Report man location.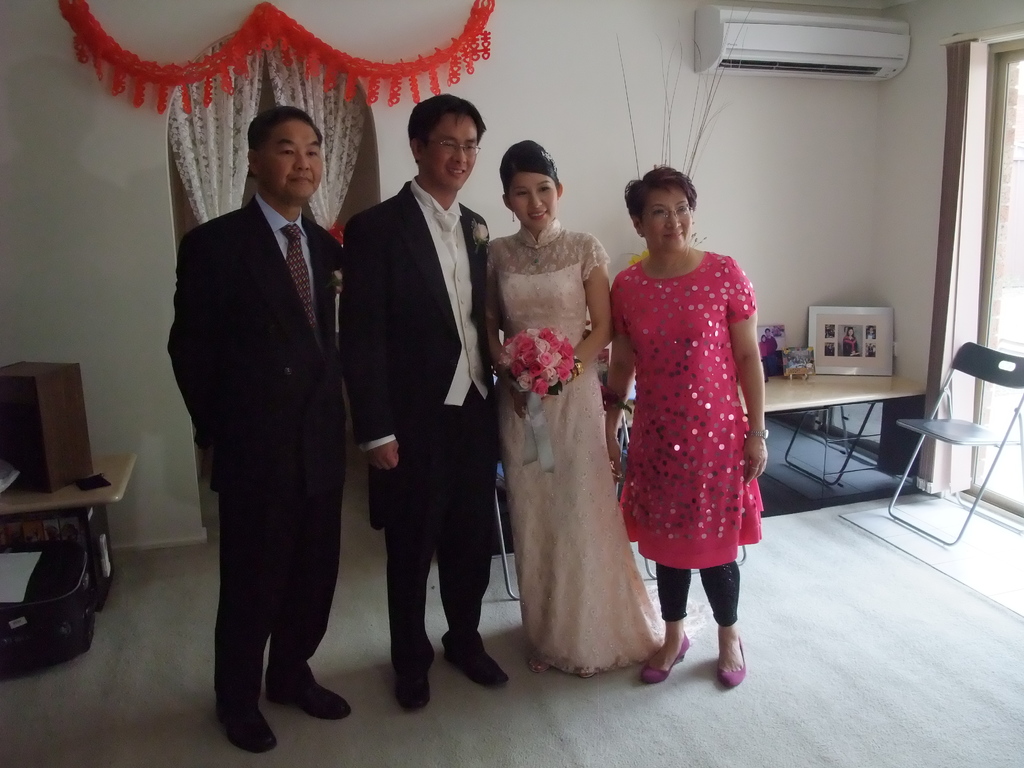
Report: {"x1": 173, "y1": 98, "x2": 342, "y2": 756}.
